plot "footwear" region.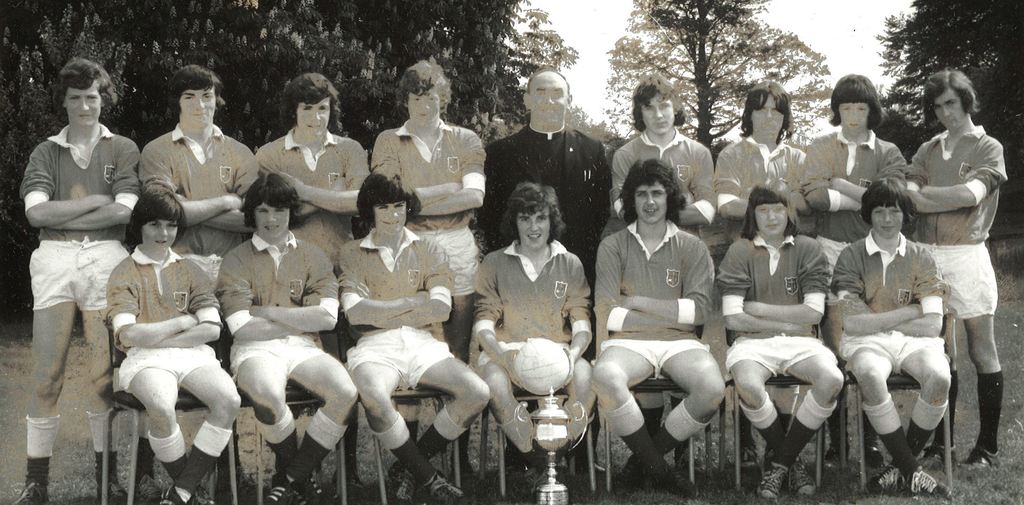
Plotted at 95, 450, 126, 504.
